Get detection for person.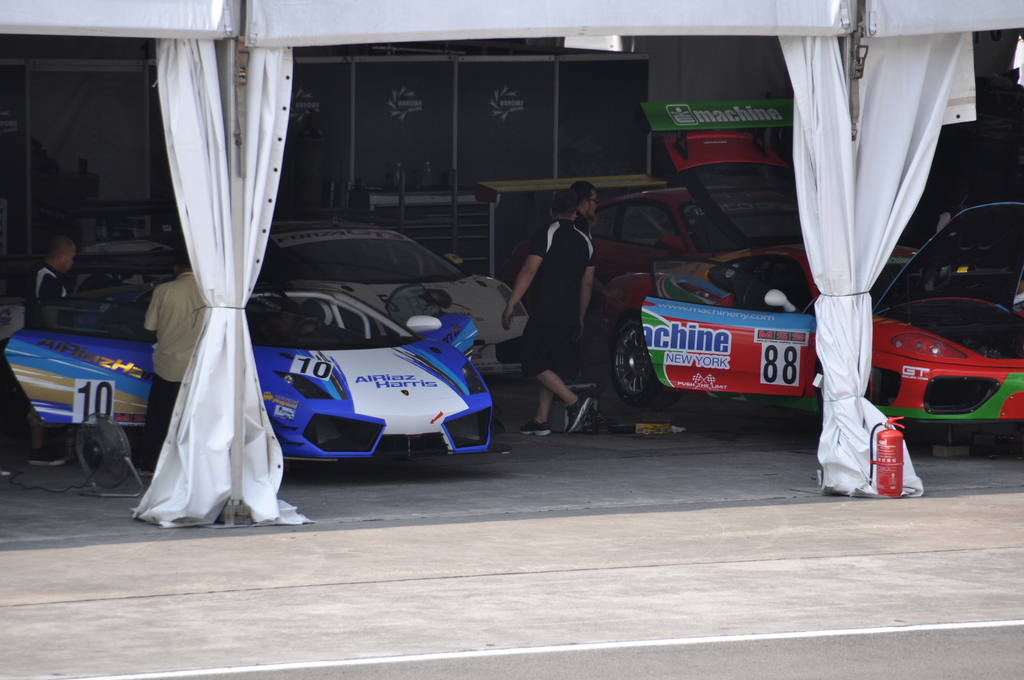
Detection: [568, 178, 600, 383].
